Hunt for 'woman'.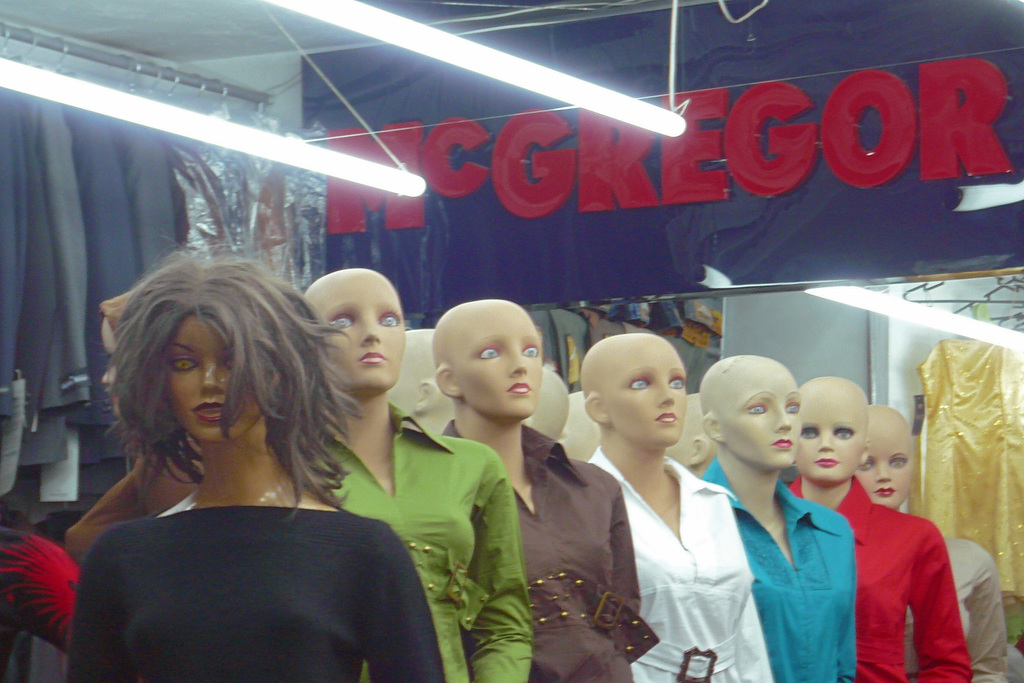
Hunted down at <bbox>428, 302, 662, 682</bbox>.
